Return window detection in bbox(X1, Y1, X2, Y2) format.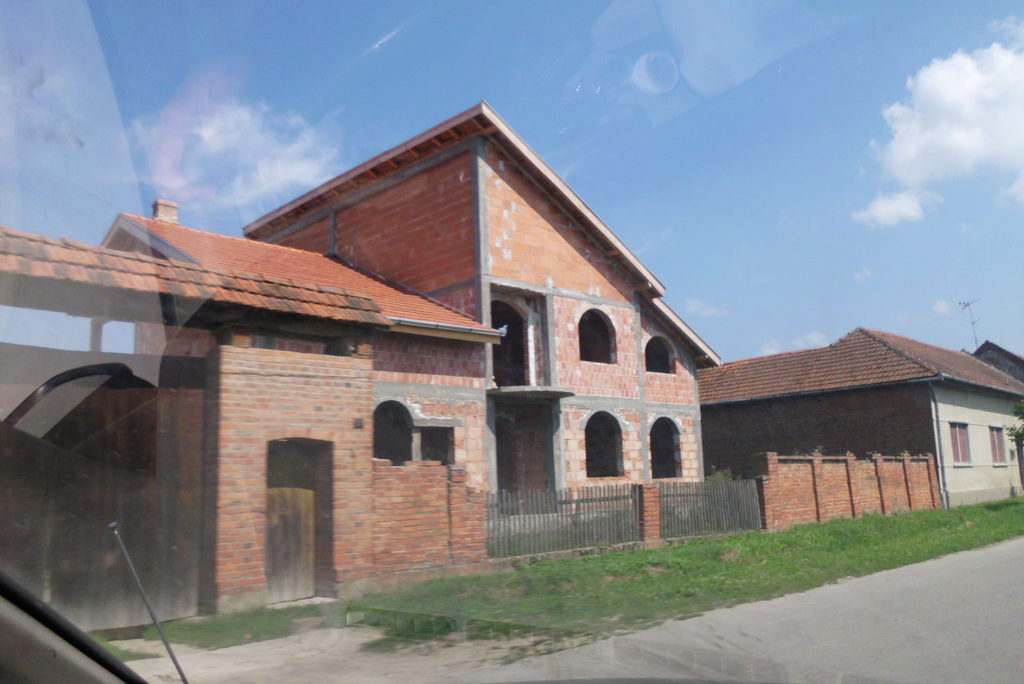
bbox(641, 334, 675, 374).
